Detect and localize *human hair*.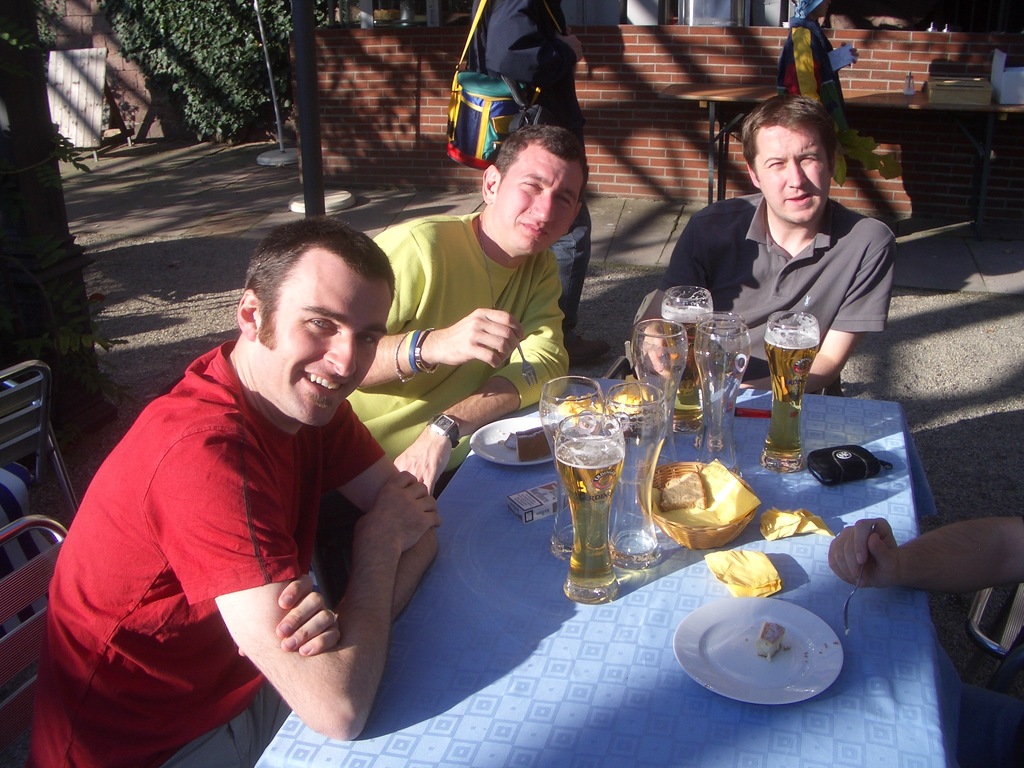
Localized at (231,217,387,378).
